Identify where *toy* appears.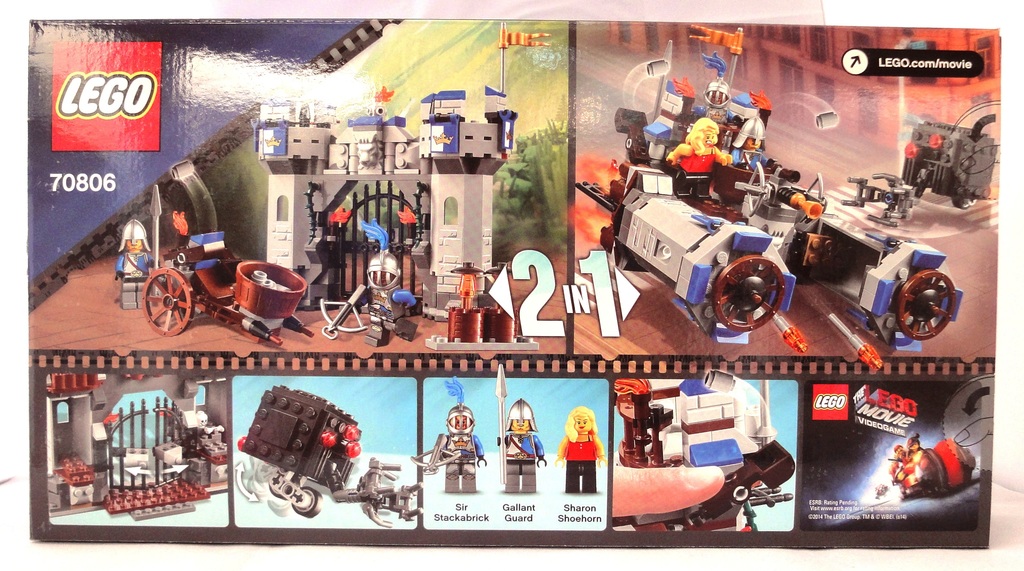
Appears at bbox(496, 364, 547, 492).
